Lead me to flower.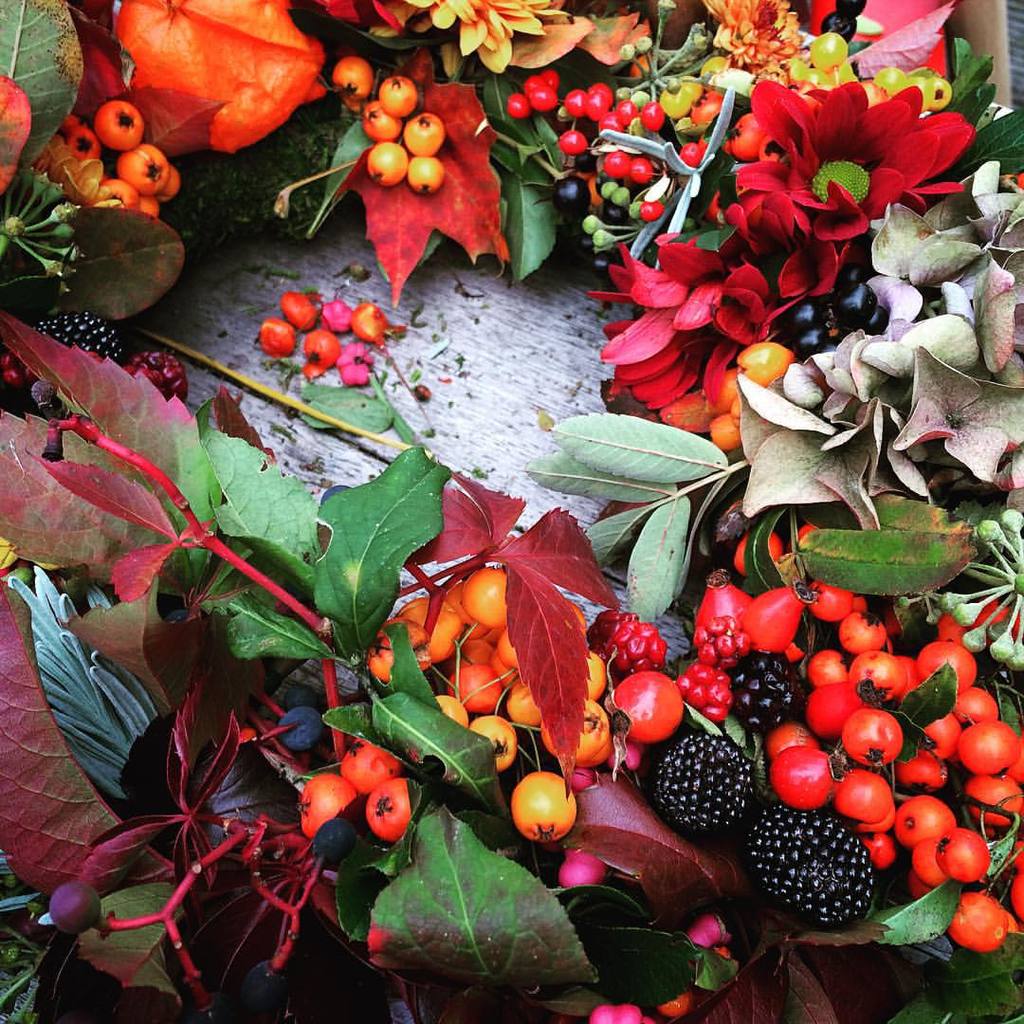
Lead to (429,0,564,67).
